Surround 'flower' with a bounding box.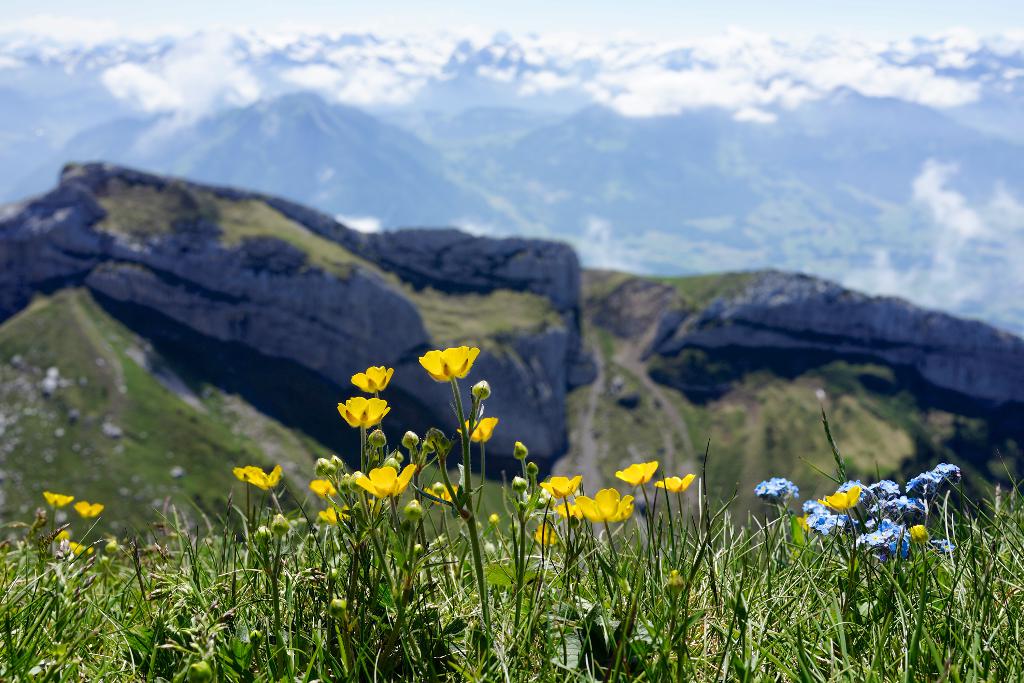
detection(616, 461, 657, 486).
